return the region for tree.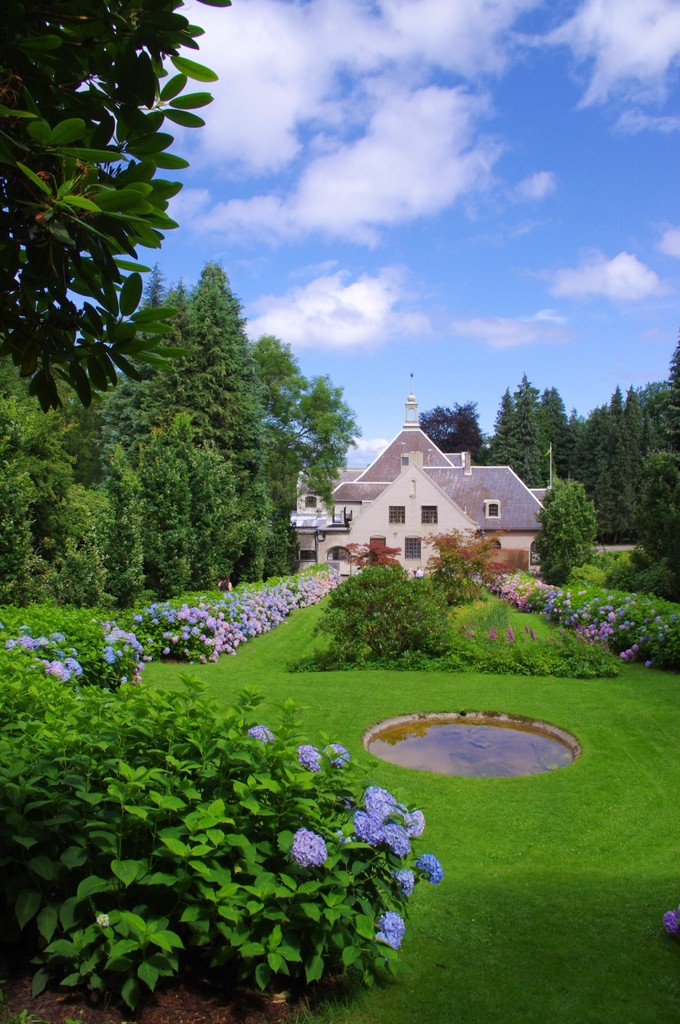
[559, 365, 679, 617].
